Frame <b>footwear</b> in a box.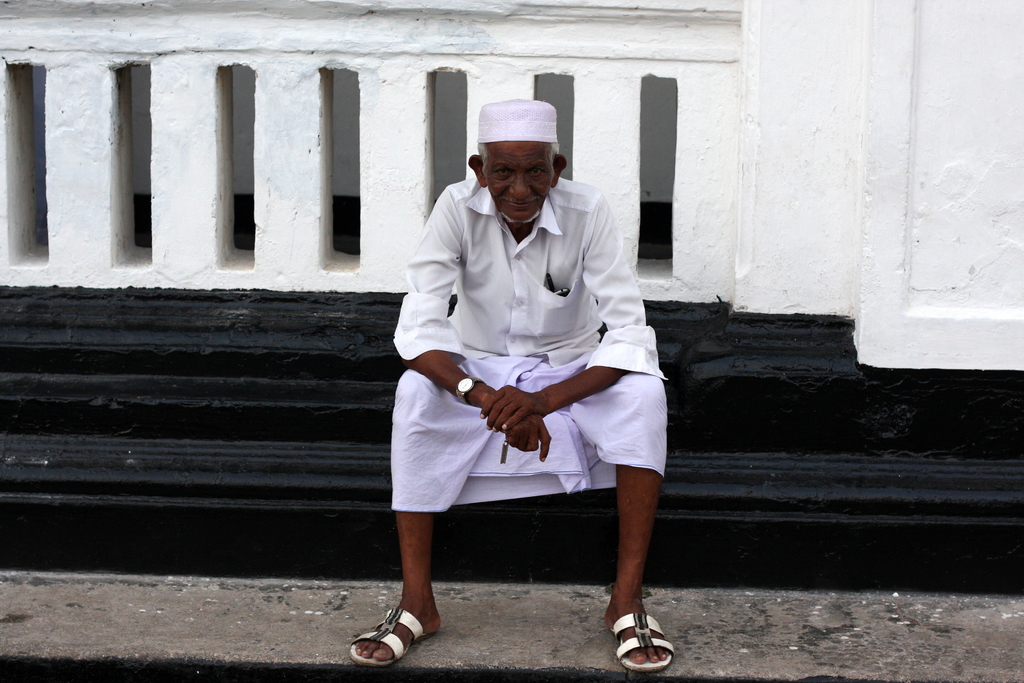
605 606 676 672.
